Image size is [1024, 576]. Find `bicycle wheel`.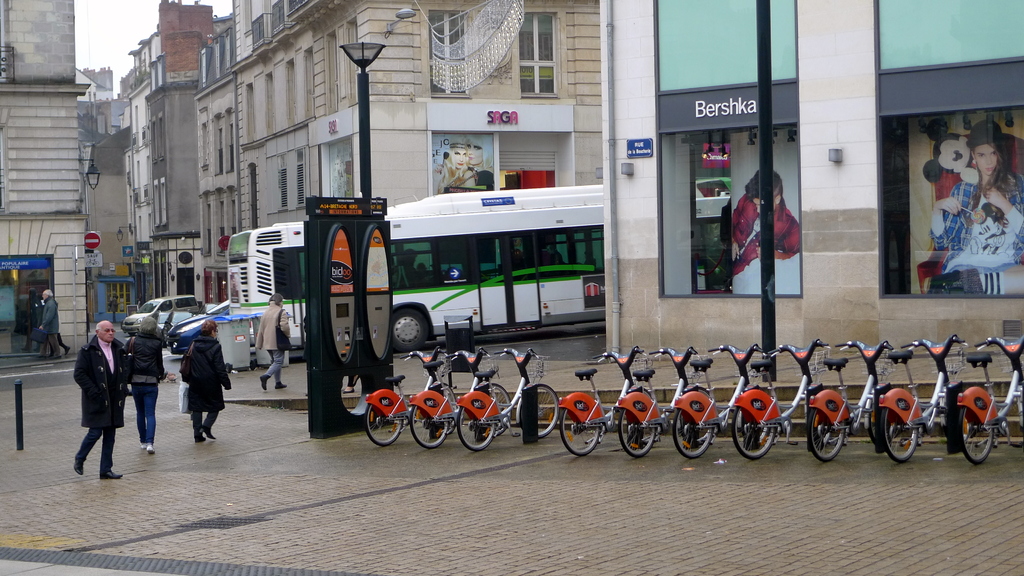
364/399/406/447.
